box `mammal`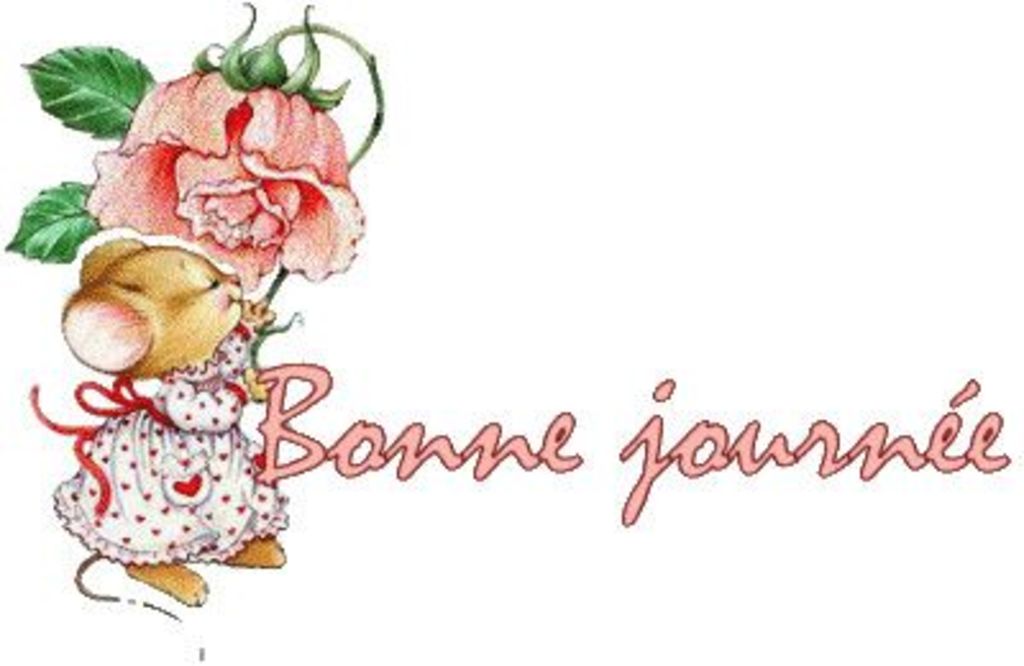
23/220/328/579
